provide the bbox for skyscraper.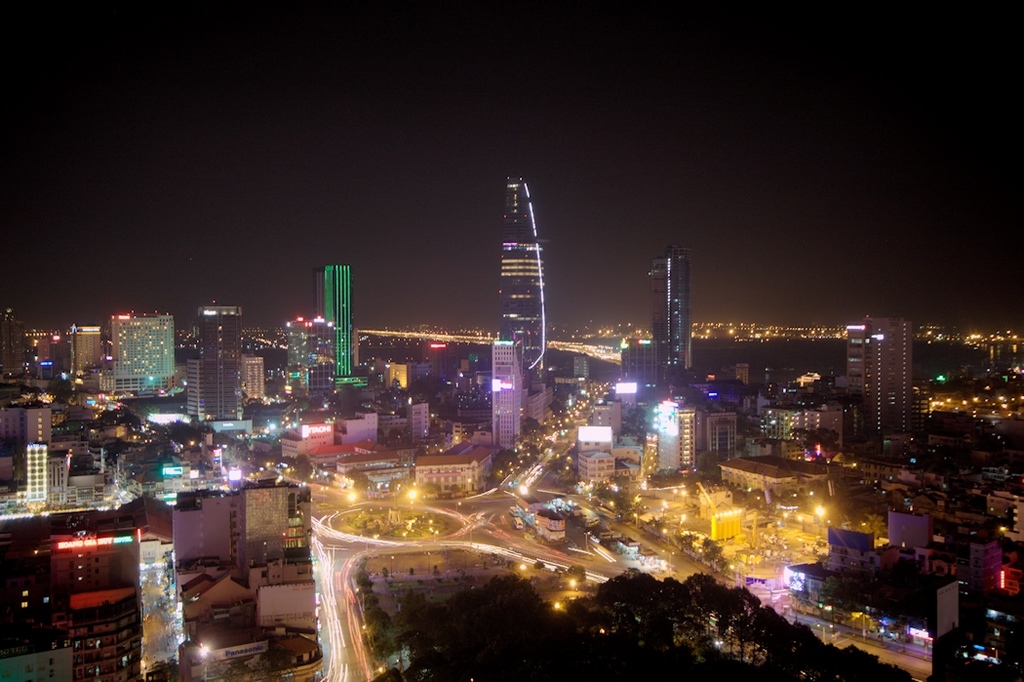
647 245 693 377.
